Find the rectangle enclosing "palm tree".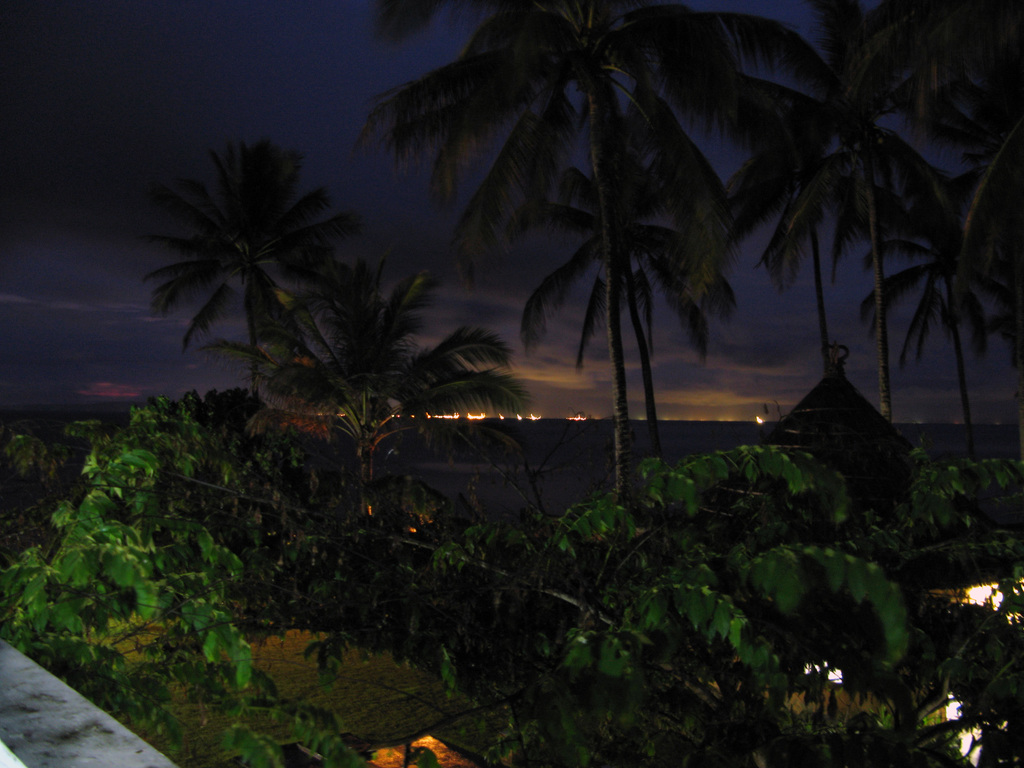
<region>393, 12, 856, 504</region>.
